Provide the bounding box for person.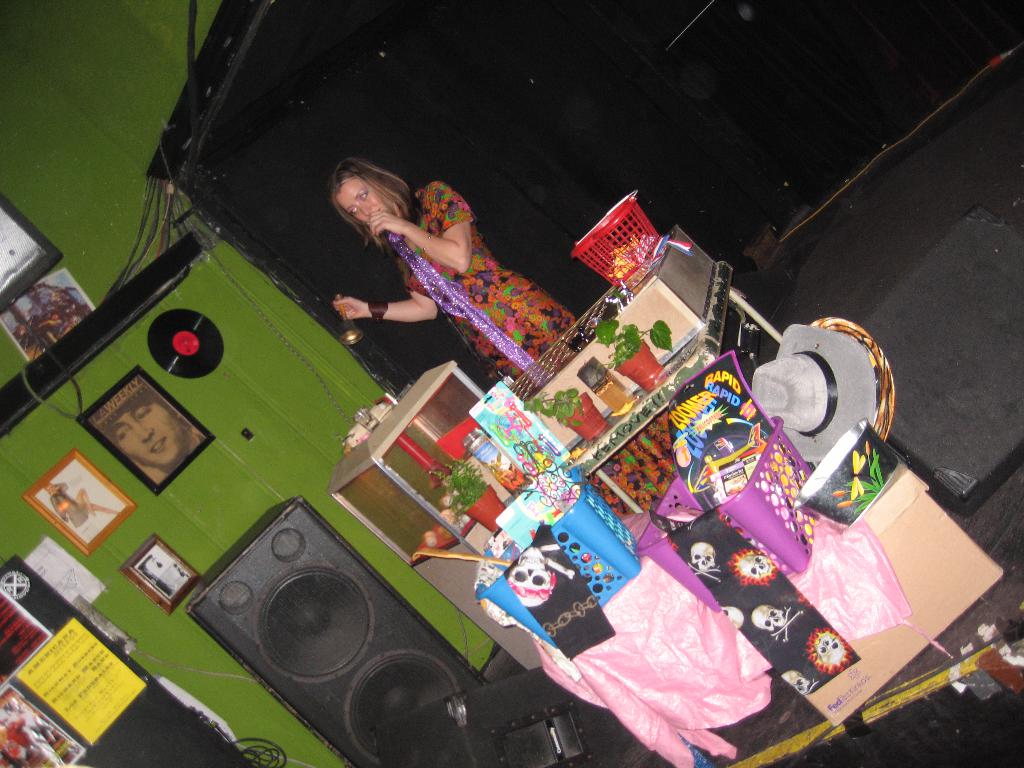
(44, 487, 118, 531).
